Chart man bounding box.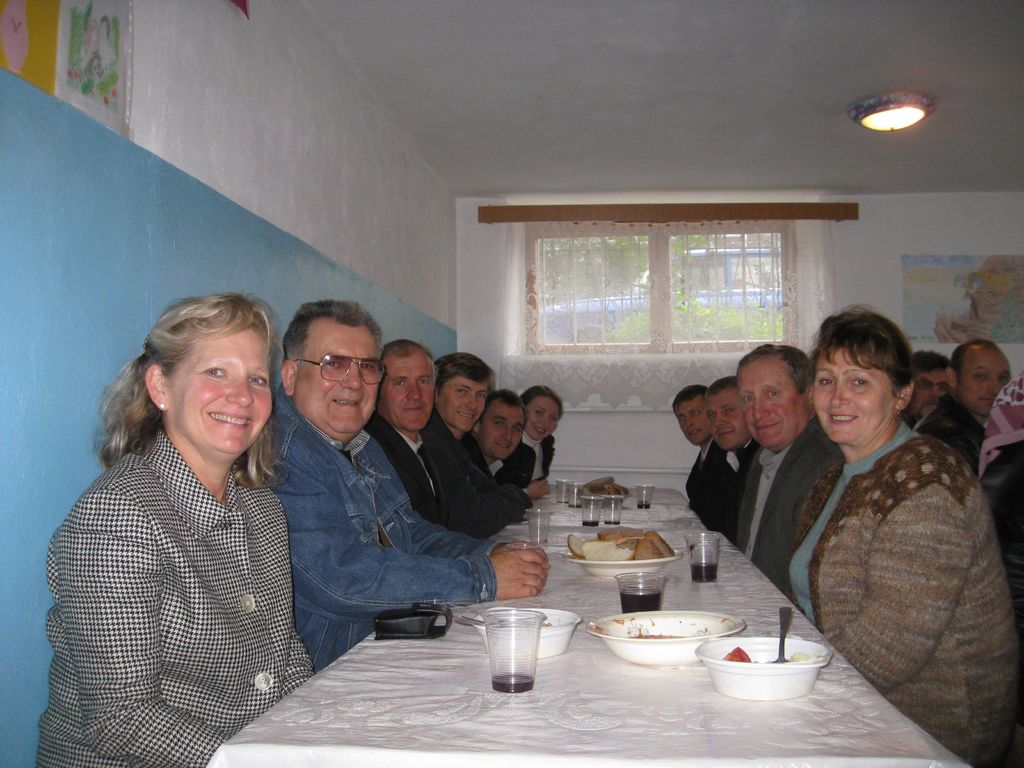
Charted: locate(703, 385, 746, 545).
